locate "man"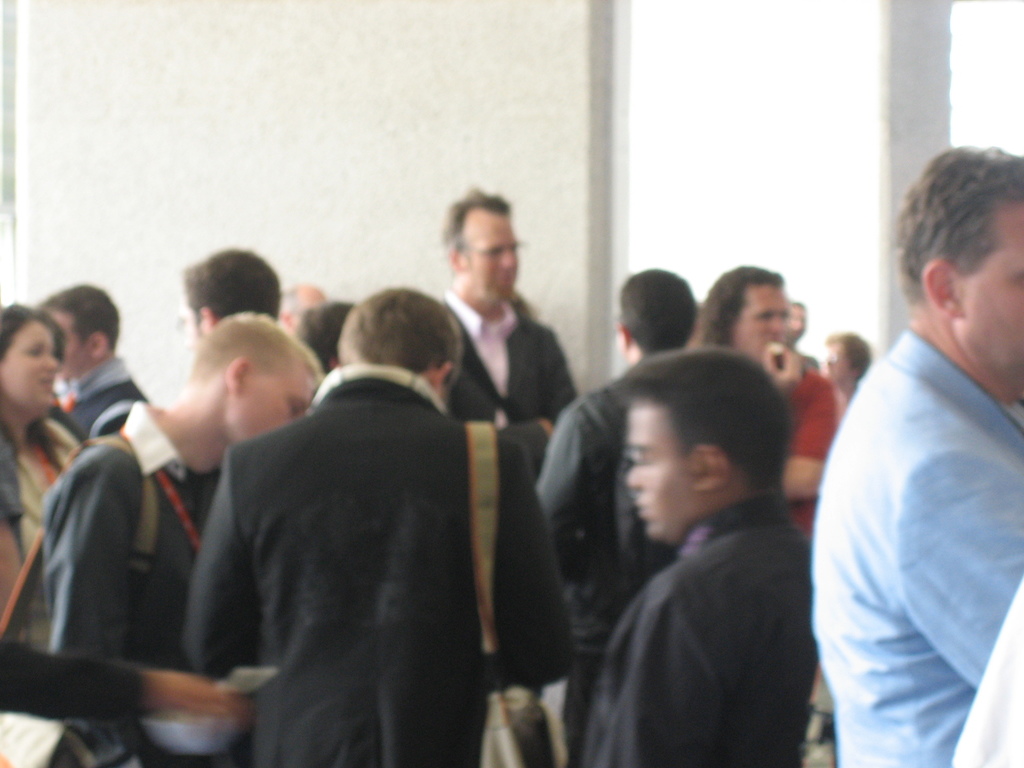
crop(38, 307, 323, 767)
